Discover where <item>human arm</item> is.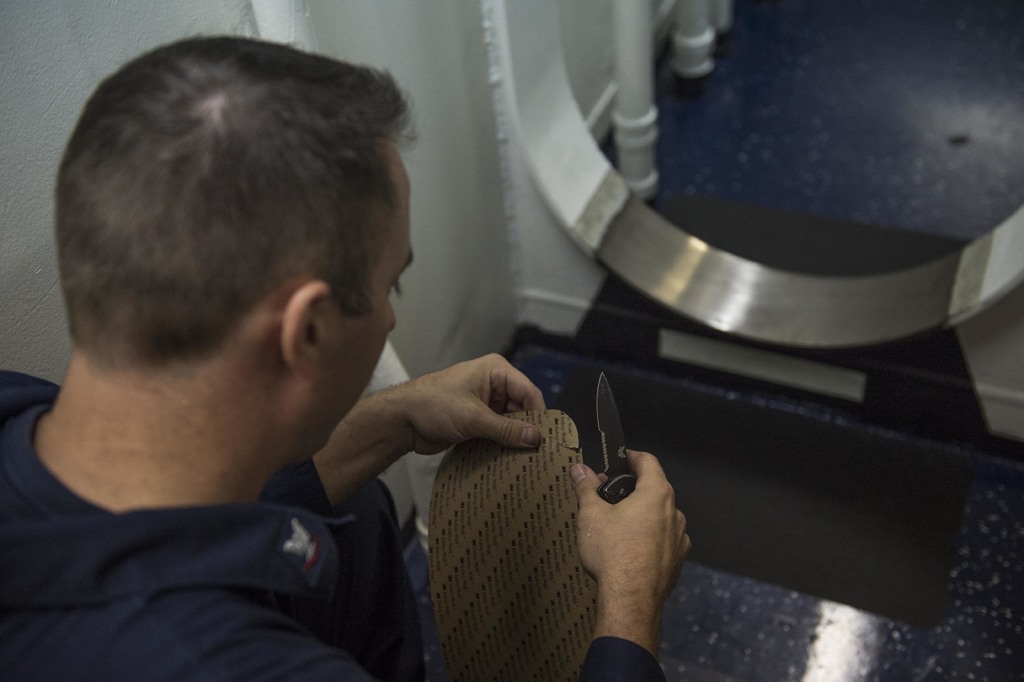
Discovered at BBox(258, 353, 548, 524).
